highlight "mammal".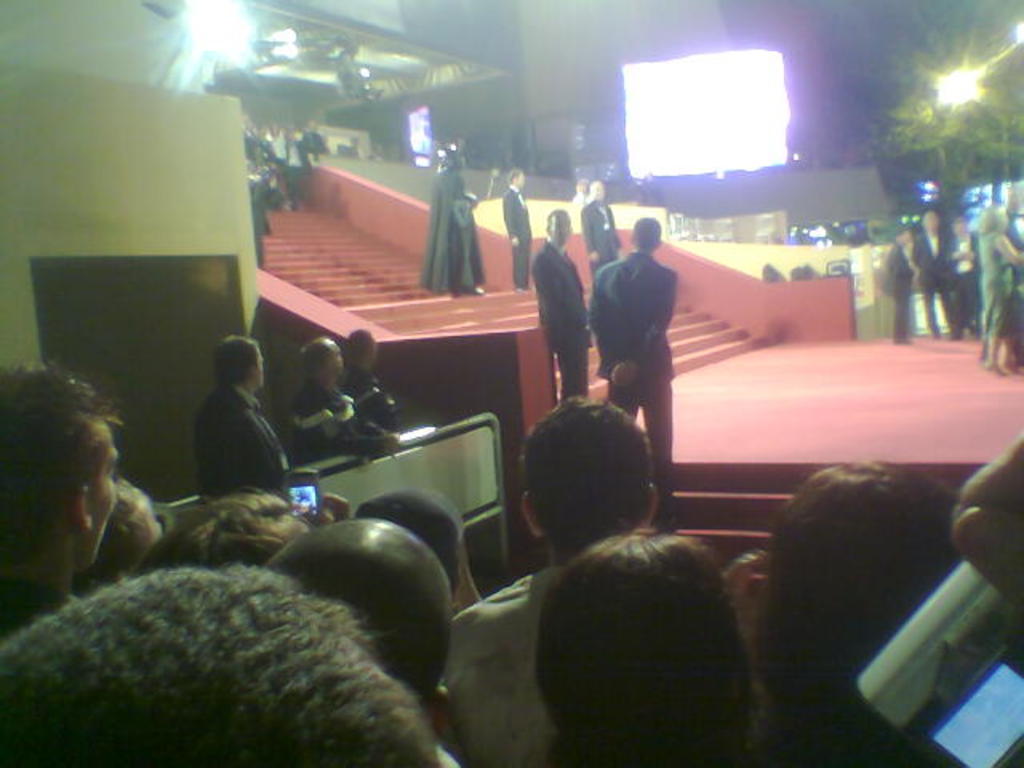
Highlighted region: 365 483 491 611.
